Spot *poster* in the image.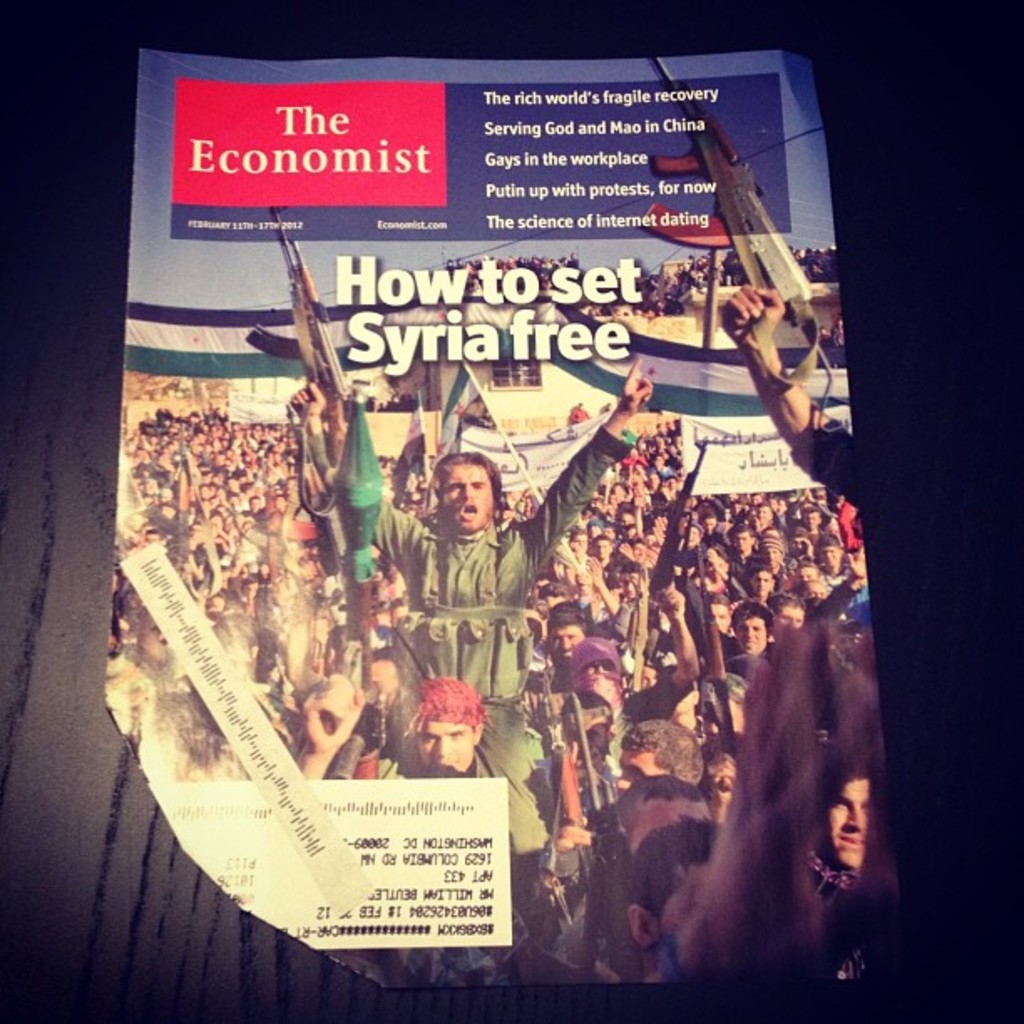
*poster* found at box=[110, 42, 909, 989].
